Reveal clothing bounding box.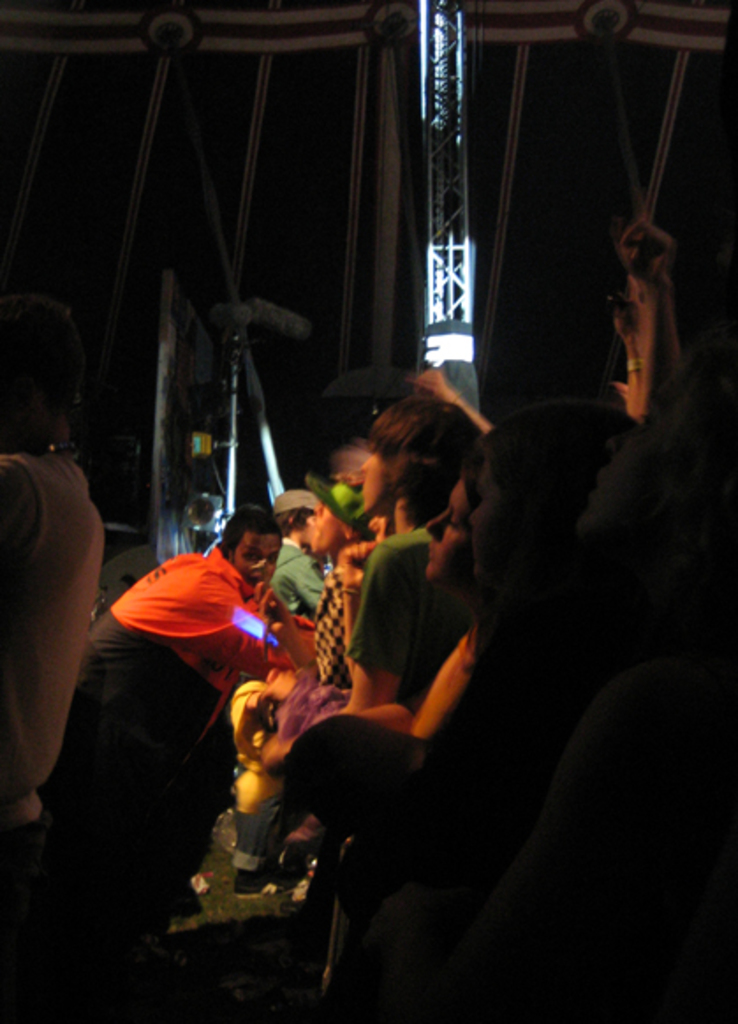
Revealed: {"left": 7, "top": 437, "right": 92, "bottom": 834}.
